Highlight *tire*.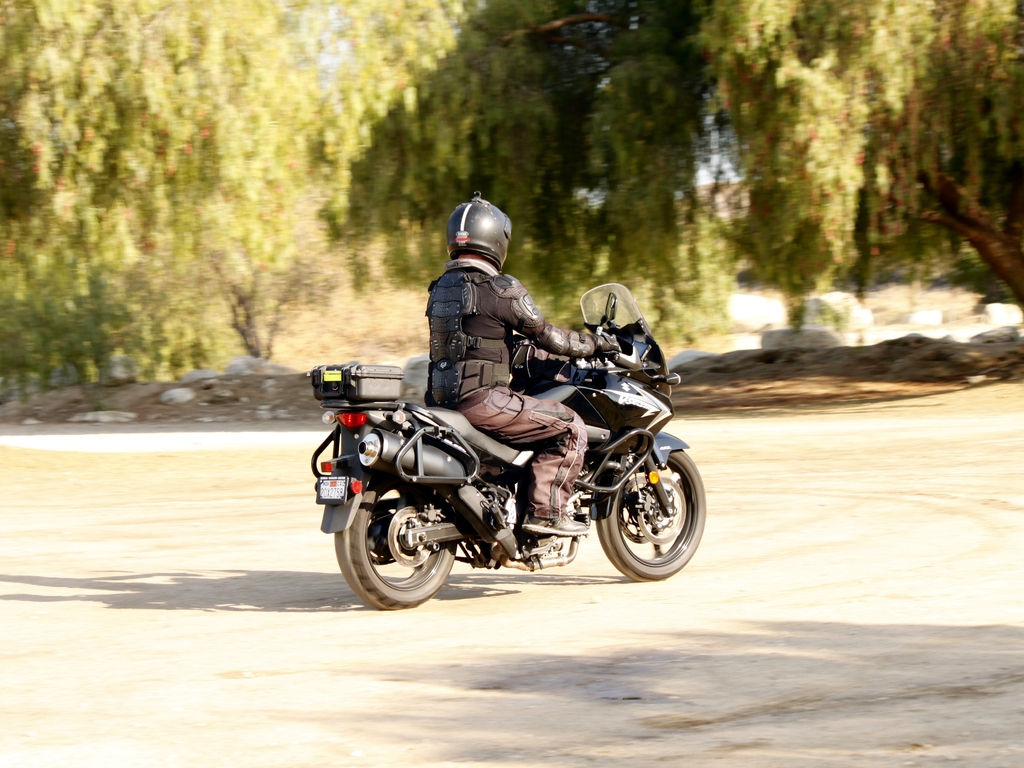
Highlighted region: (336, 477, 458, 610).
